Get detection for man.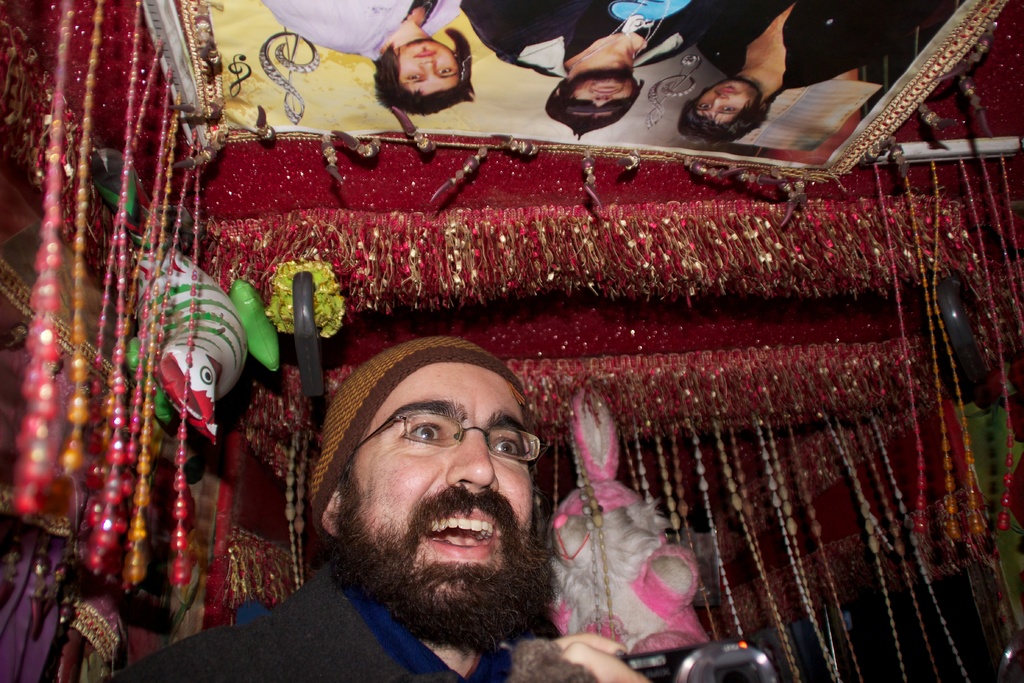
Detection: crop(207, 325, 625, 679).
